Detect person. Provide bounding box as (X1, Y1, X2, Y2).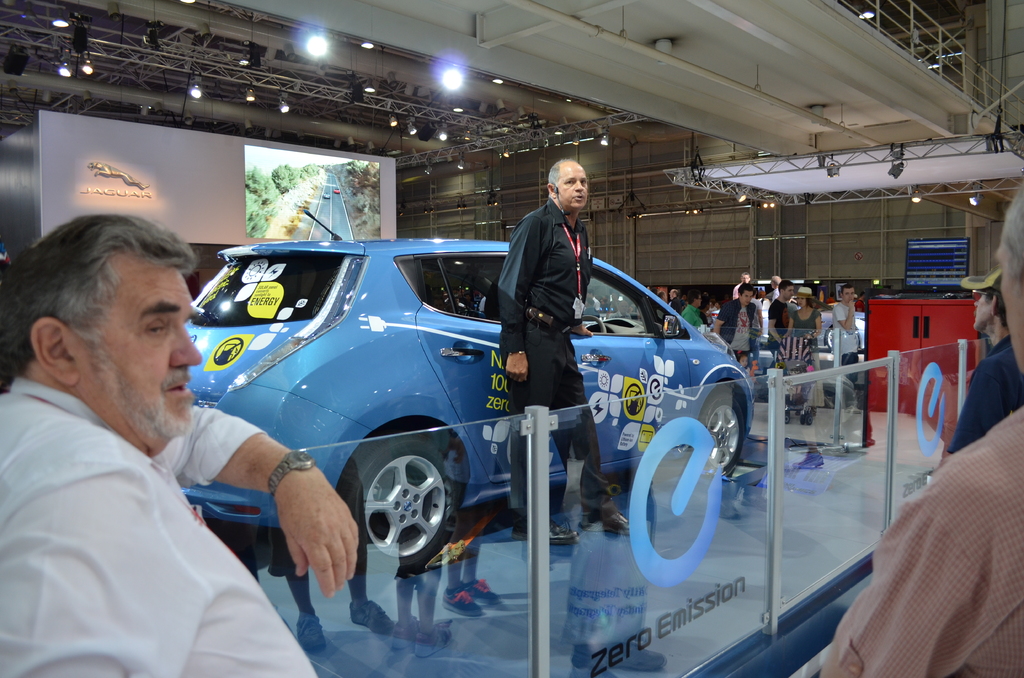
(710, 285, 761, 370).
